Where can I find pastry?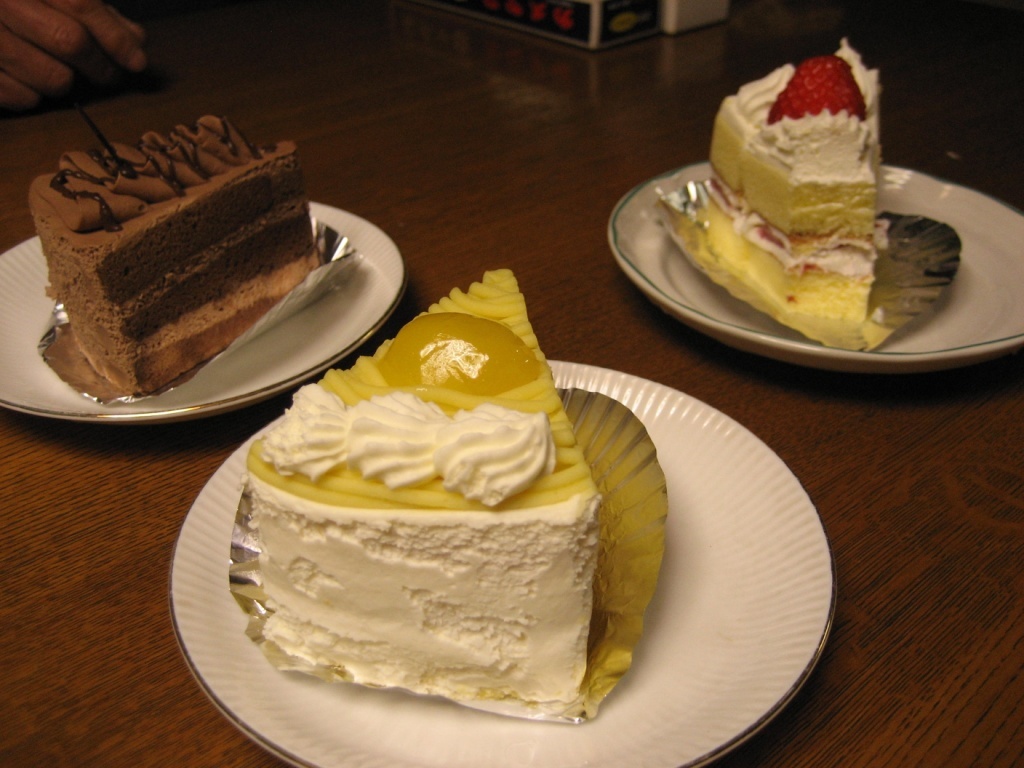
You can find it at box=[706, 34, 881, 322].
